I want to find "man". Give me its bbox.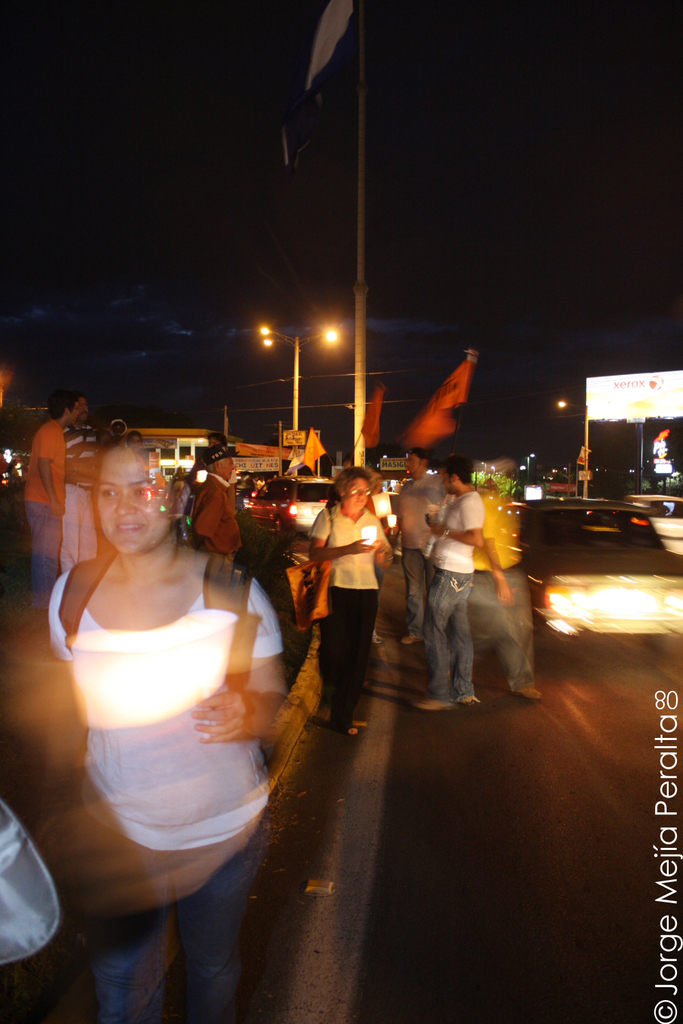
left=421, top=463, right=484, bottom=720.
